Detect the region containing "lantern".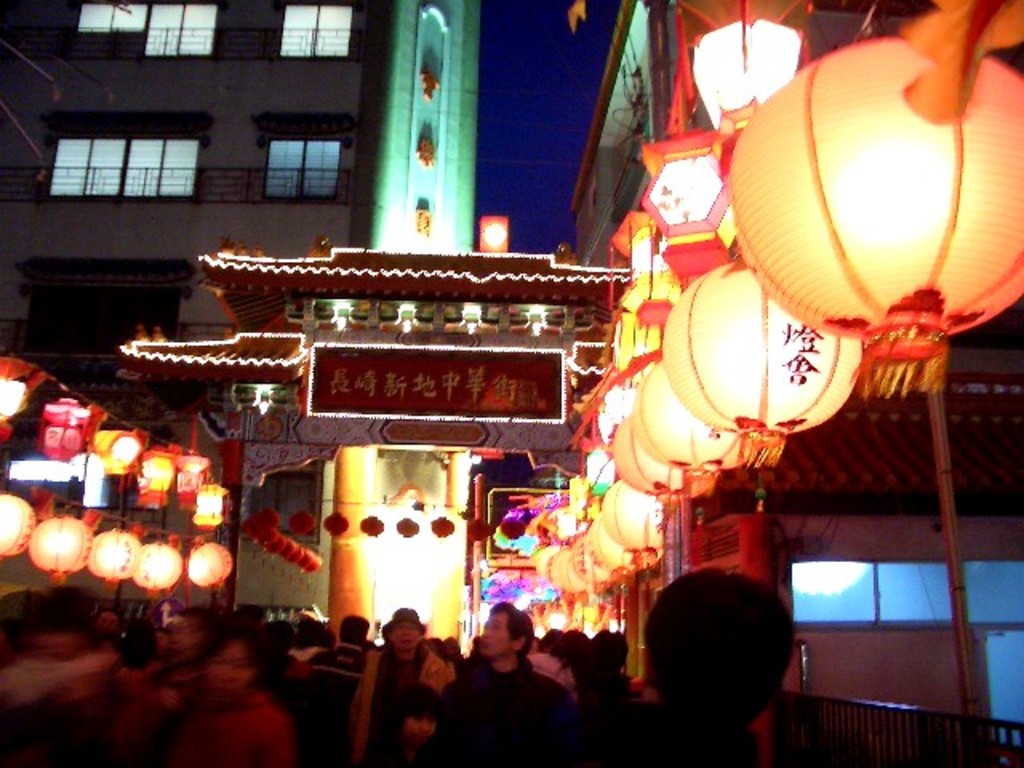
[x1=34, y1=390, x2=90, y2=461].
